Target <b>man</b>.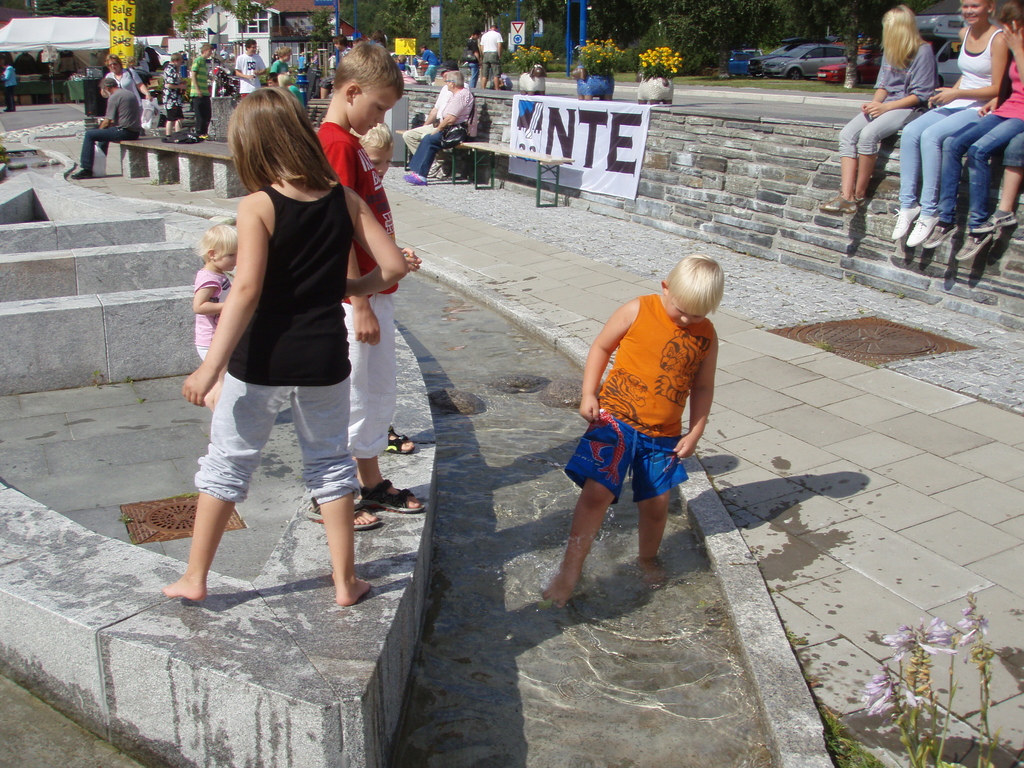
Target region: left=479, top=24, right=504, bottom=90.
